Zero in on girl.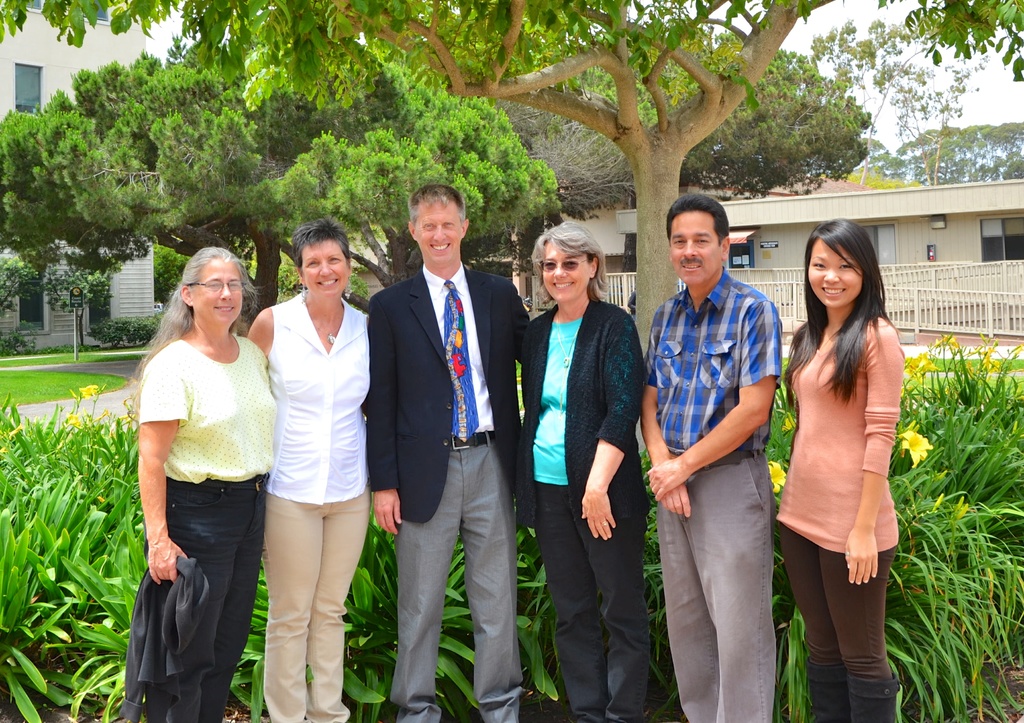
Zeroed in: left=774, top=219, right=904, bottom=722.
